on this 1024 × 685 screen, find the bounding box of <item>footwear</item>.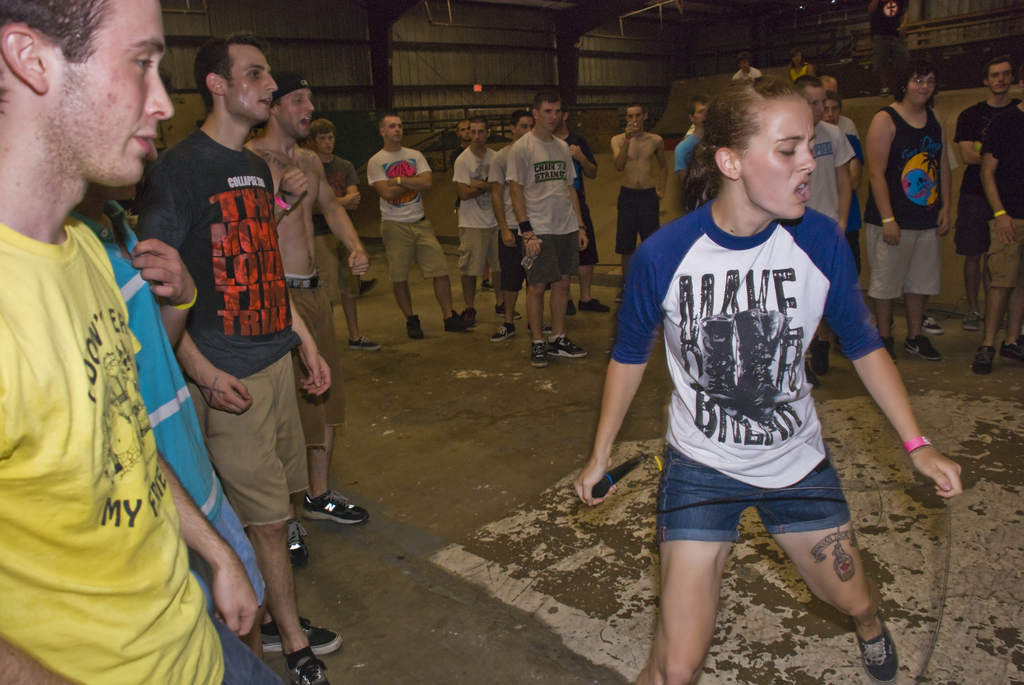
Bounding box: locate(468, 310, 472, 320).
